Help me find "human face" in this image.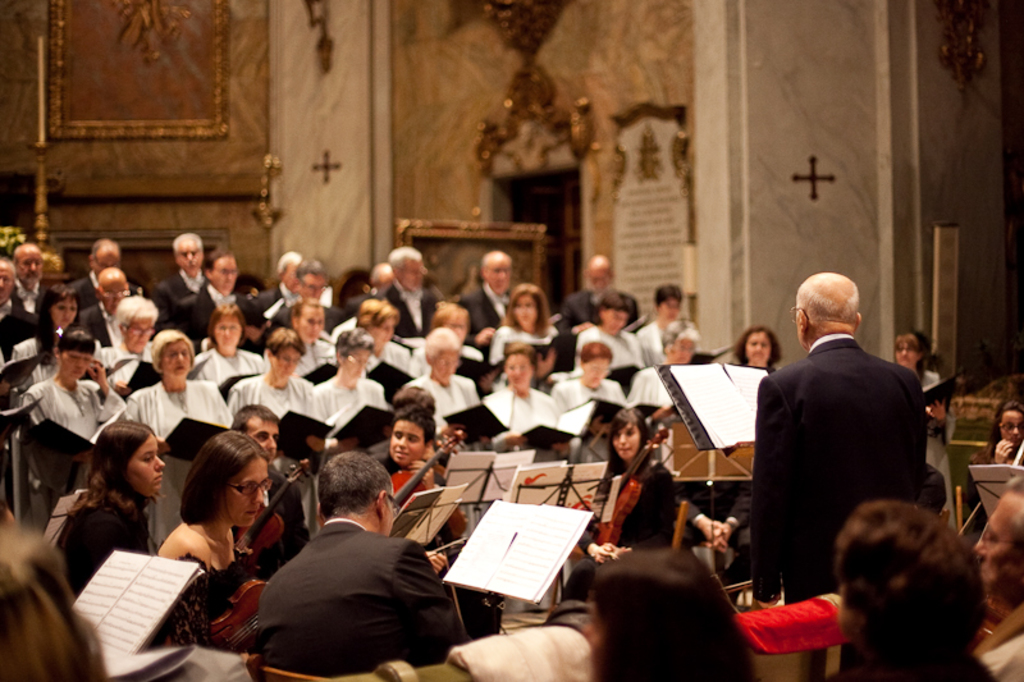
Found it: crop(664, 334, 700, 366).
